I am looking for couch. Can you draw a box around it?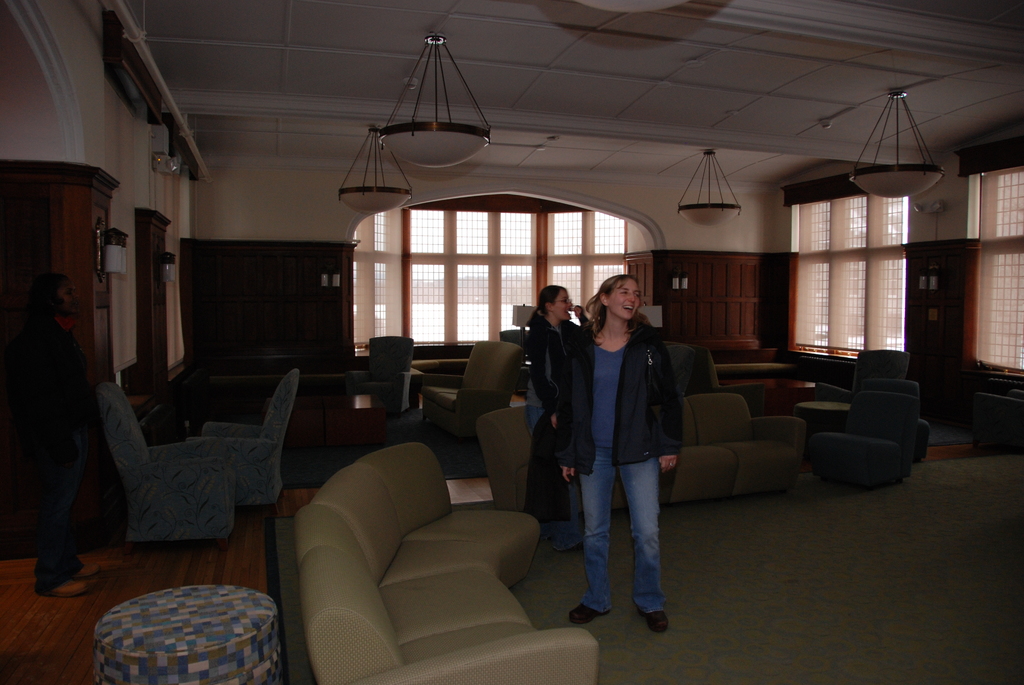
Sure, the bounding box is [252, 409, 597, 684].
